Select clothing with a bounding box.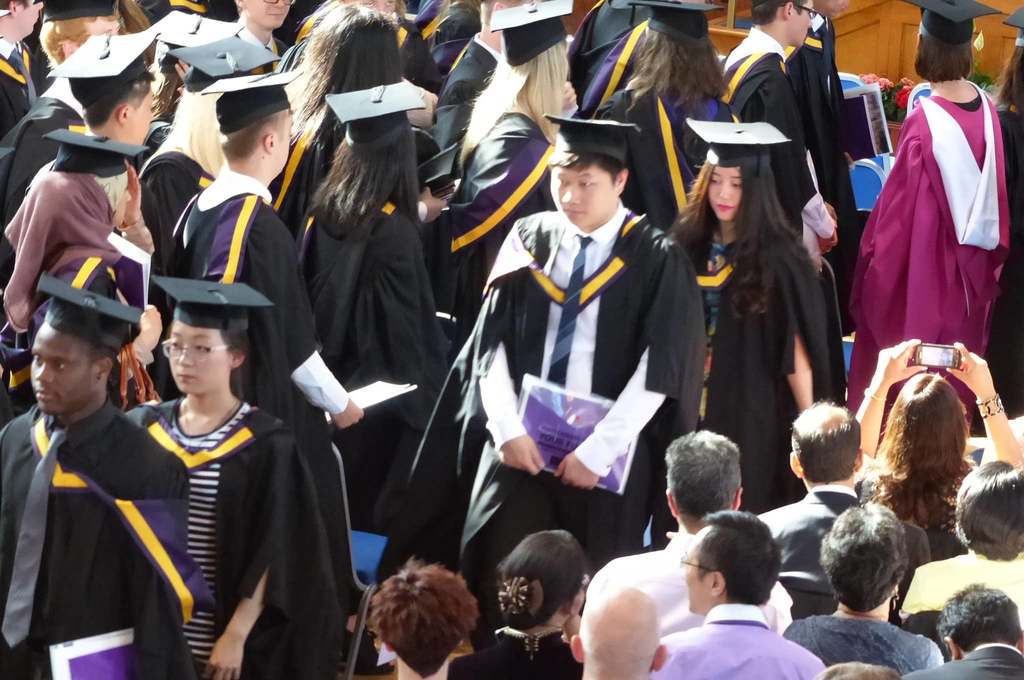
crop(227, 22, 307, 72).
